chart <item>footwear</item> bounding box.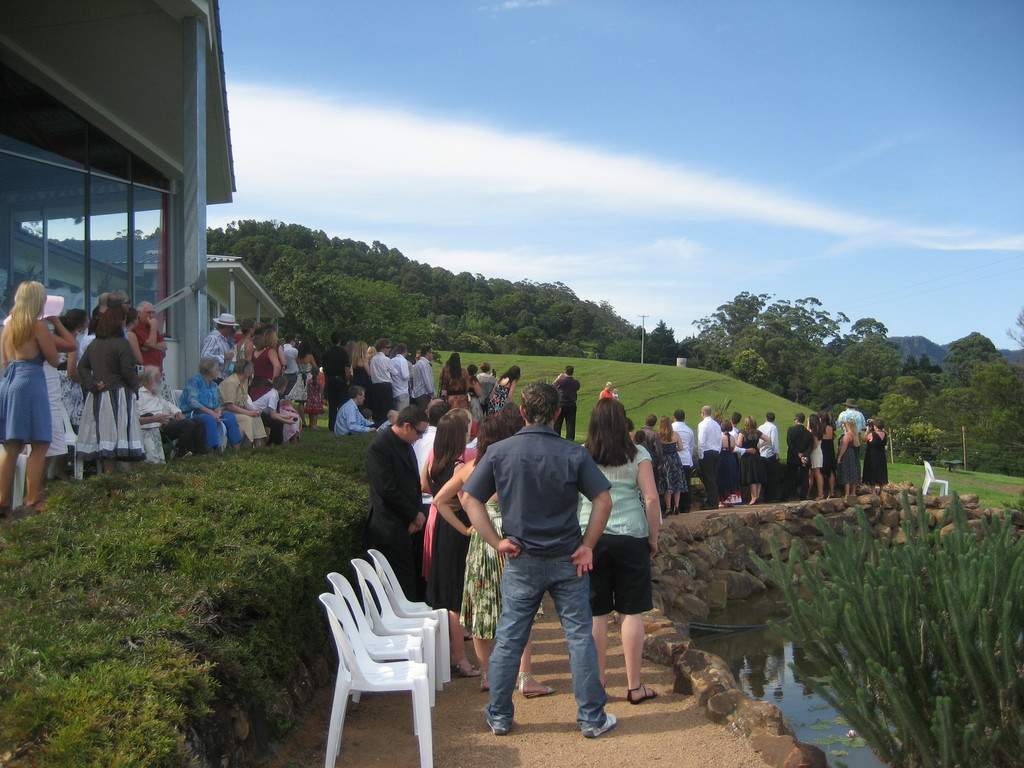
Charted: rect(584, 714, 613, 735).
